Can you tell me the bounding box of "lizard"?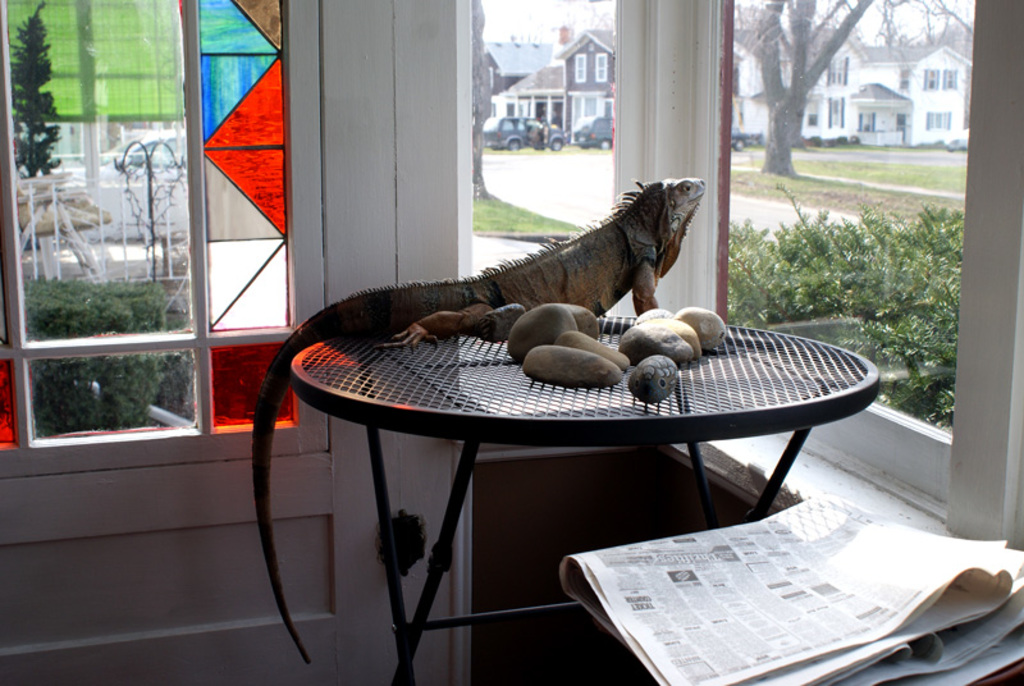
(left=248, top=175, right=705, bottom=667).
